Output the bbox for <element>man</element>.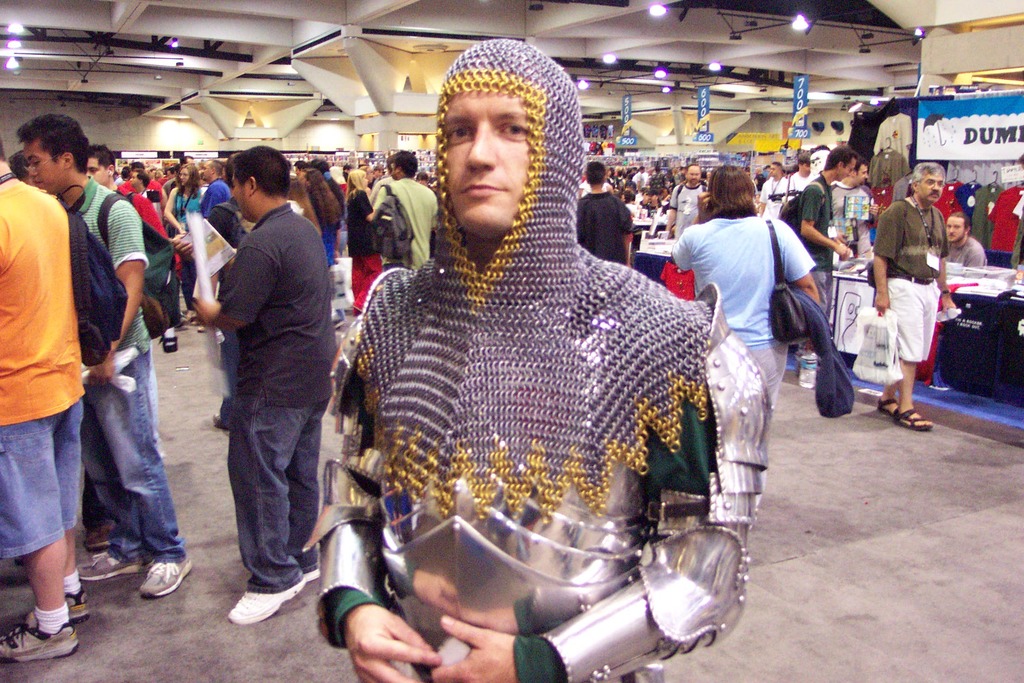
{"left": 569, "top": 161, "right": 641, "bottom": 273}.
